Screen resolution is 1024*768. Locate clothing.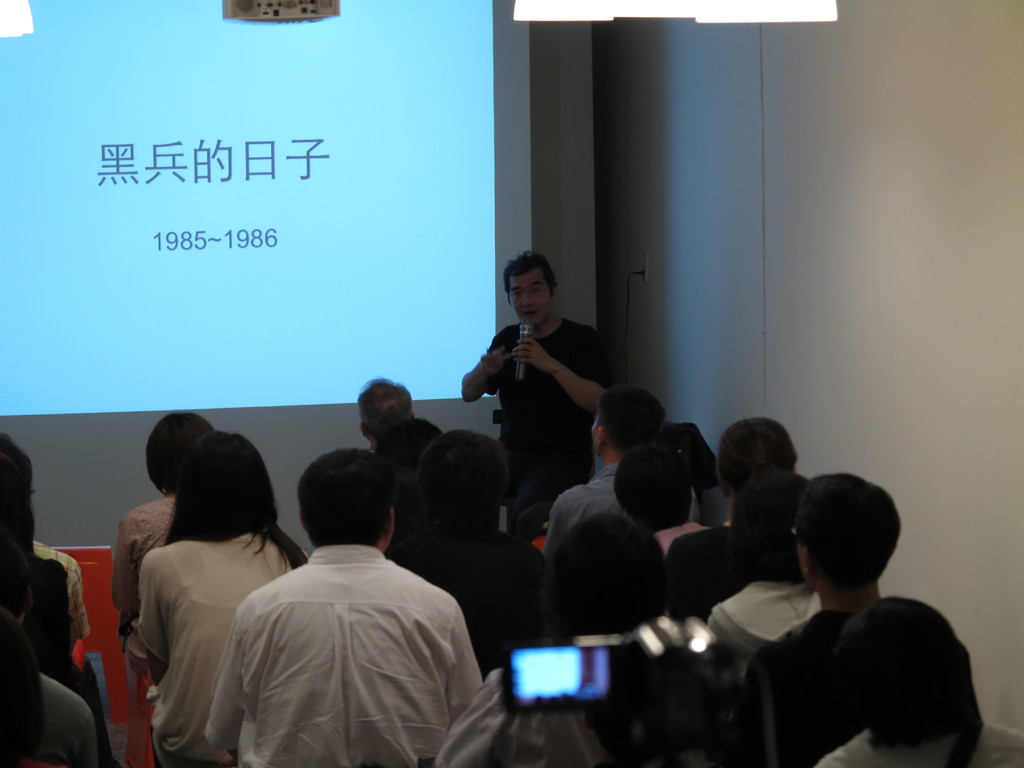
region(481, 308, 615, 532).
